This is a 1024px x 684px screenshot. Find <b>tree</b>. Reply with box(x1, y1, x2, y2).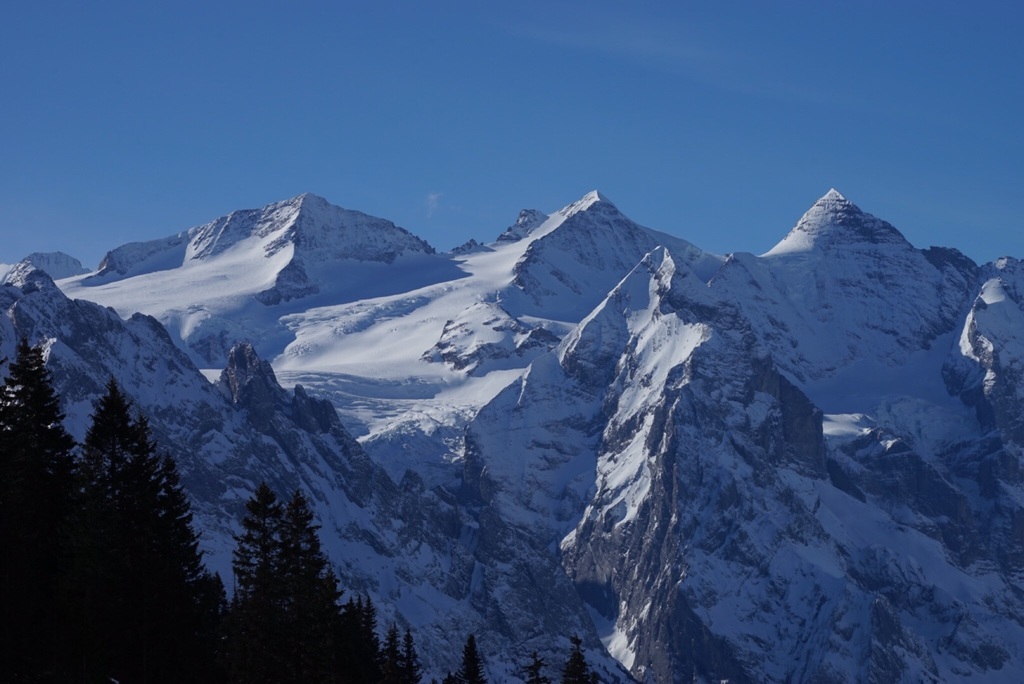
box(208, 466, 346, 646).
